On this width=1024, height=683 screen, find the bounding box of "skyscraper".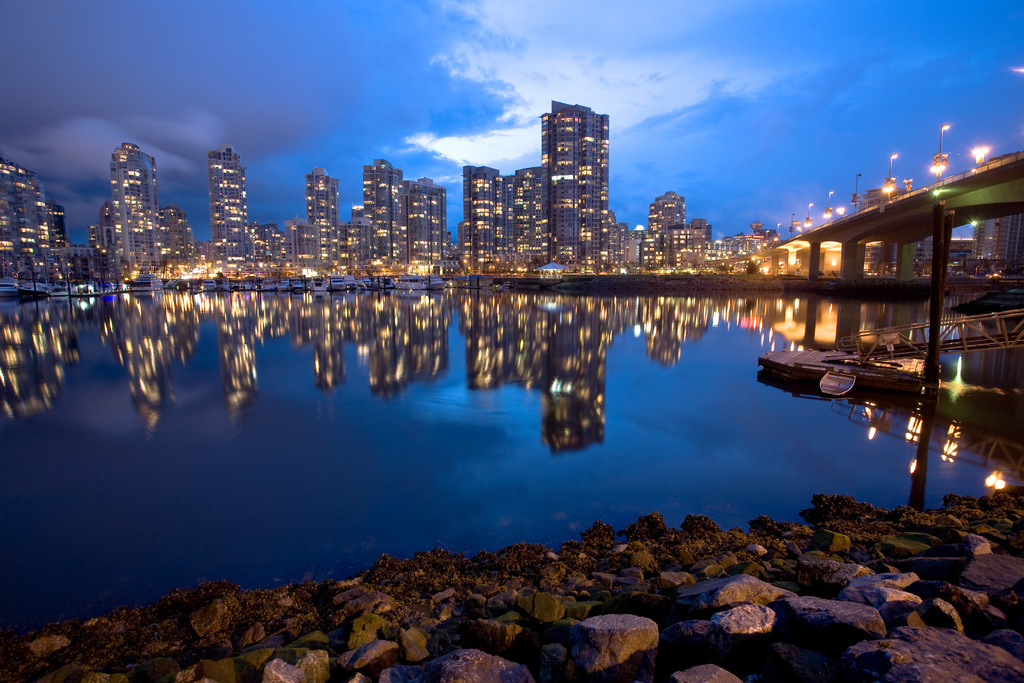
Bounding box: <bbox>49, 202, 66, 247</bbox>.
